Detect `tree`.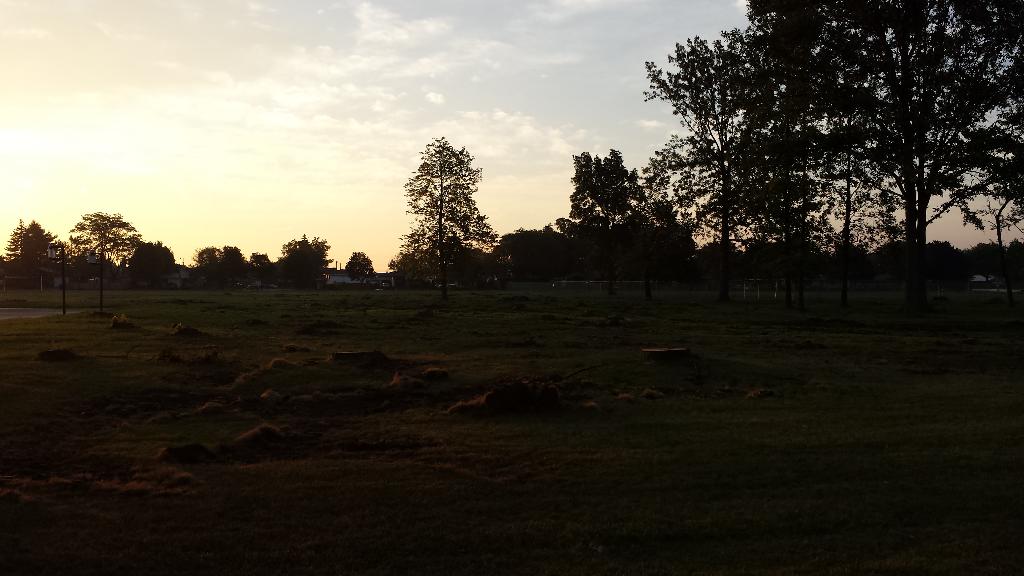
Detected at 341,244,379,282.
